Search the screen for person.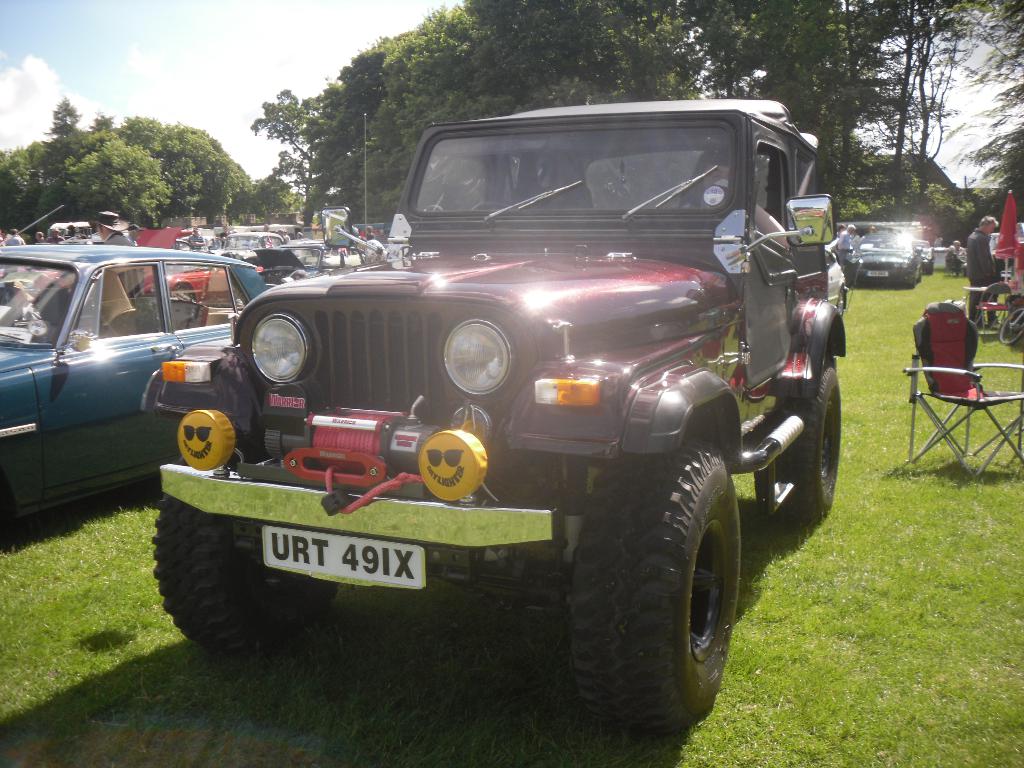
Found at bbox=[51, 228, 64, 245].
